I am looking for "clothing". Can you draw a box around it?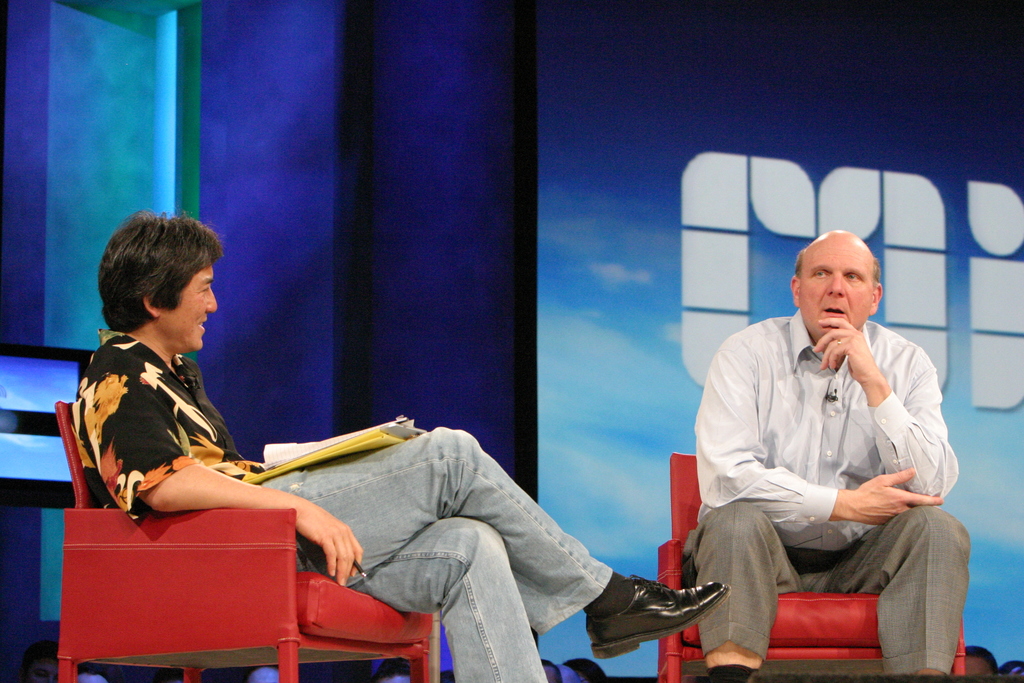
Sure, the bounding box is box=[701, 291, 966, 631].
